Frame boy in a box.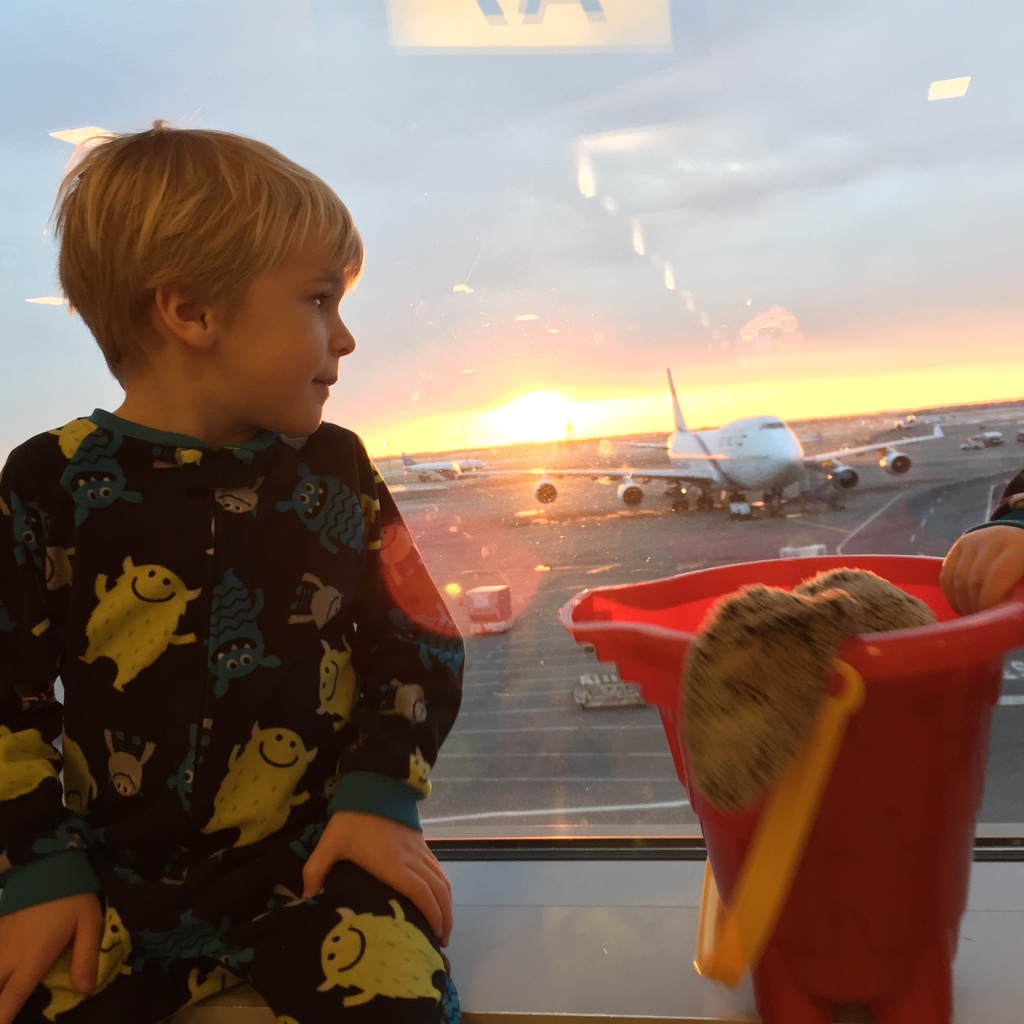
box(0, 124, 465, 1023).
